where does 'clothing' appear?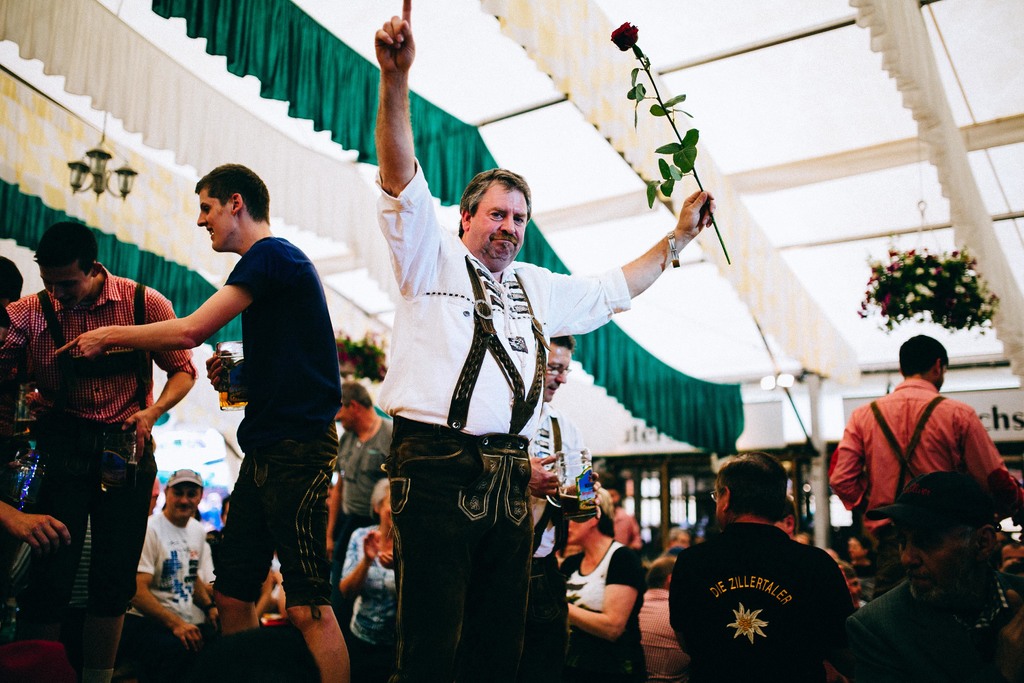
Appears at 217 230 346 608.
